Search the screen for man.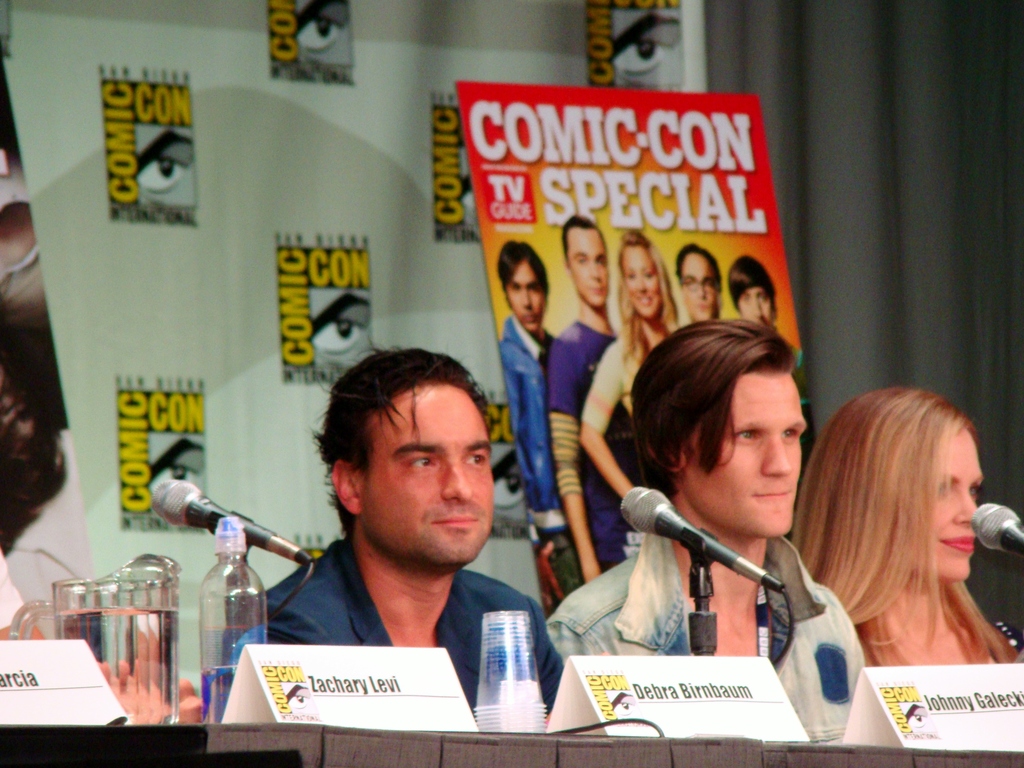
Found at 730,257,813,474.
